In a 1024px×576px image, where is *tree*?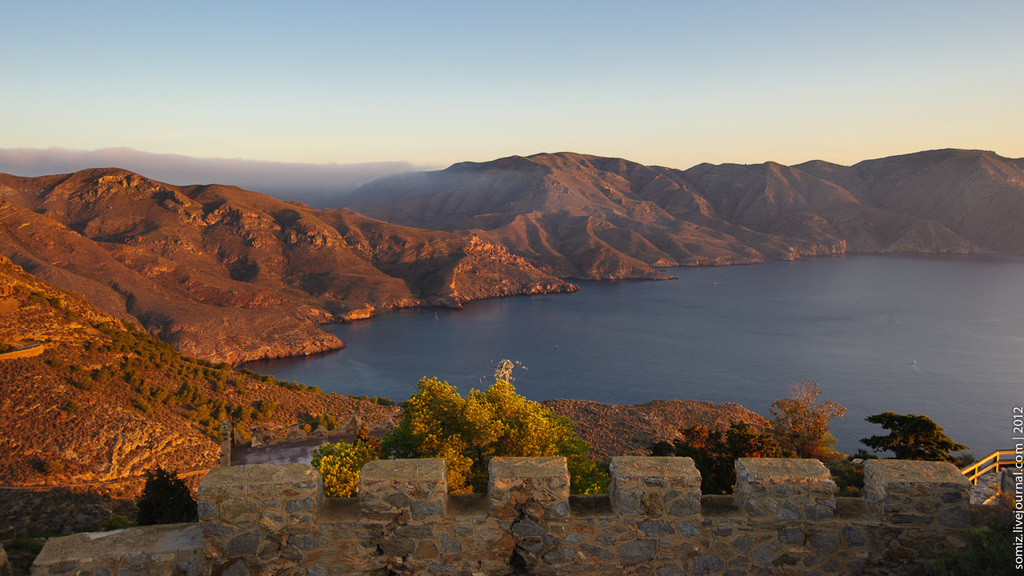
Rect(382, 362, 544, 484).
